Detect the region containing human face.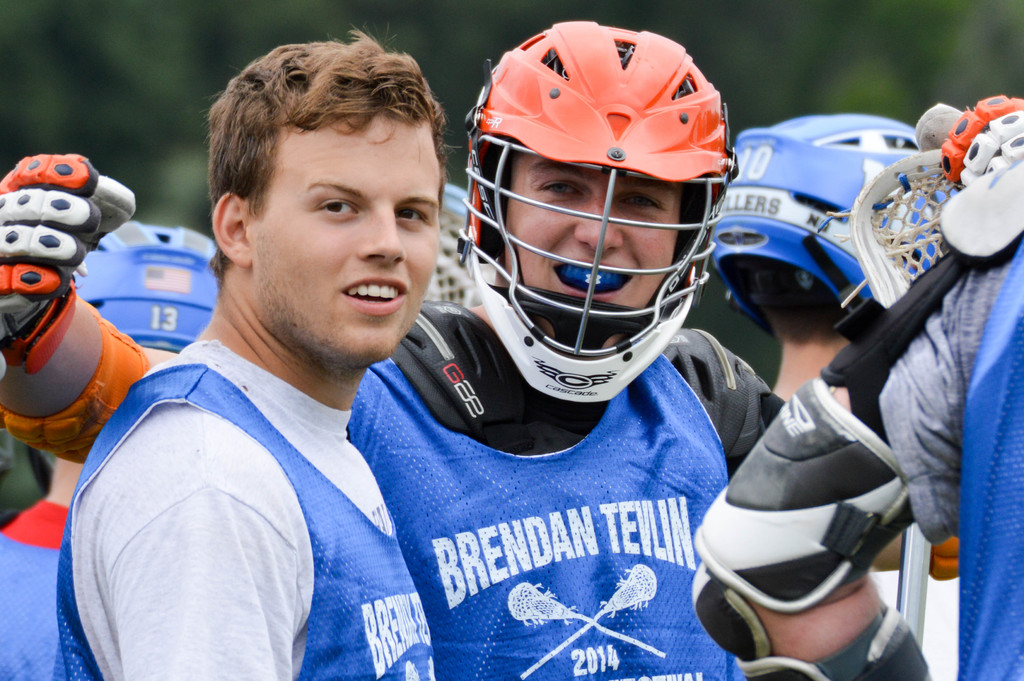
[x1=255, y1=109, x2=440, y2=365].
